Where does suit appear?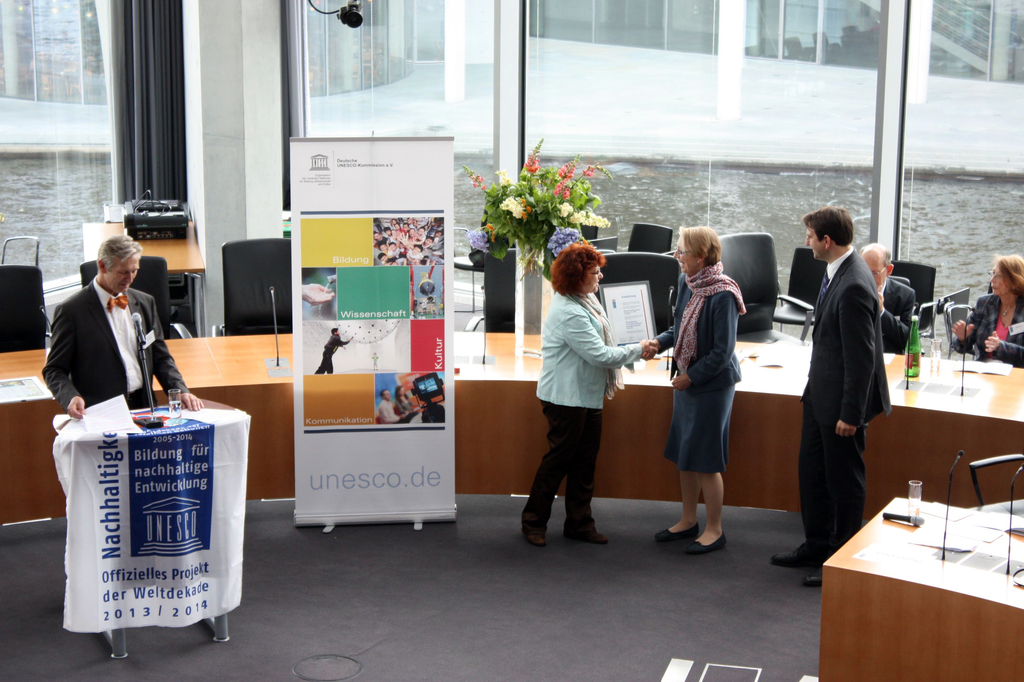
Appears at region(805, 272, 914, 536).
